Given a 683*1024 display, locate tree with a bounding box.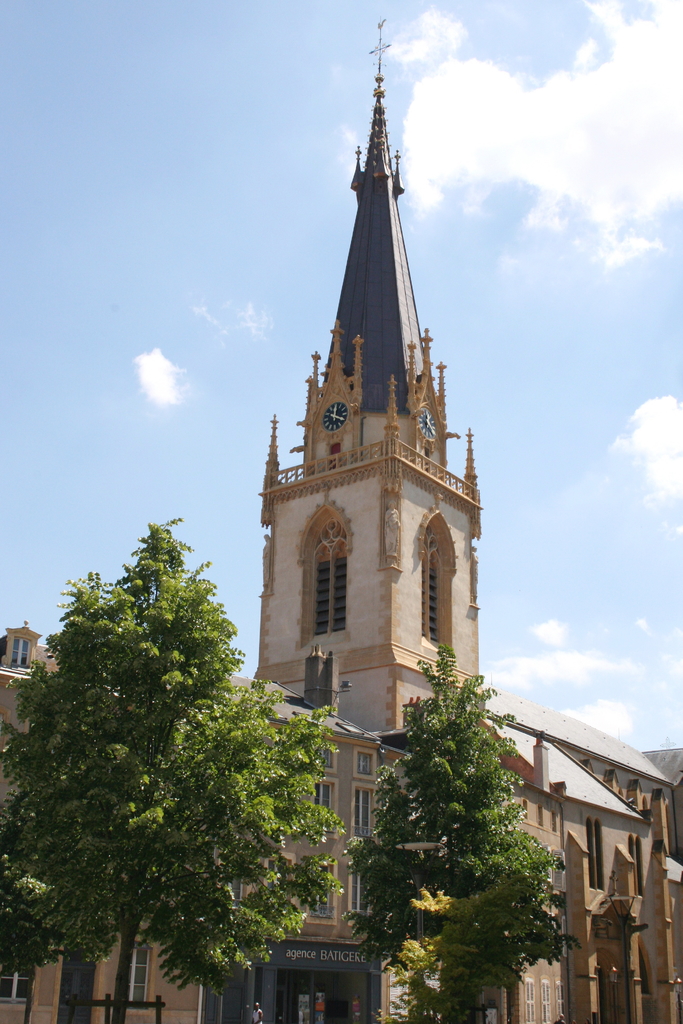
Located: 0:517:349:1023.
